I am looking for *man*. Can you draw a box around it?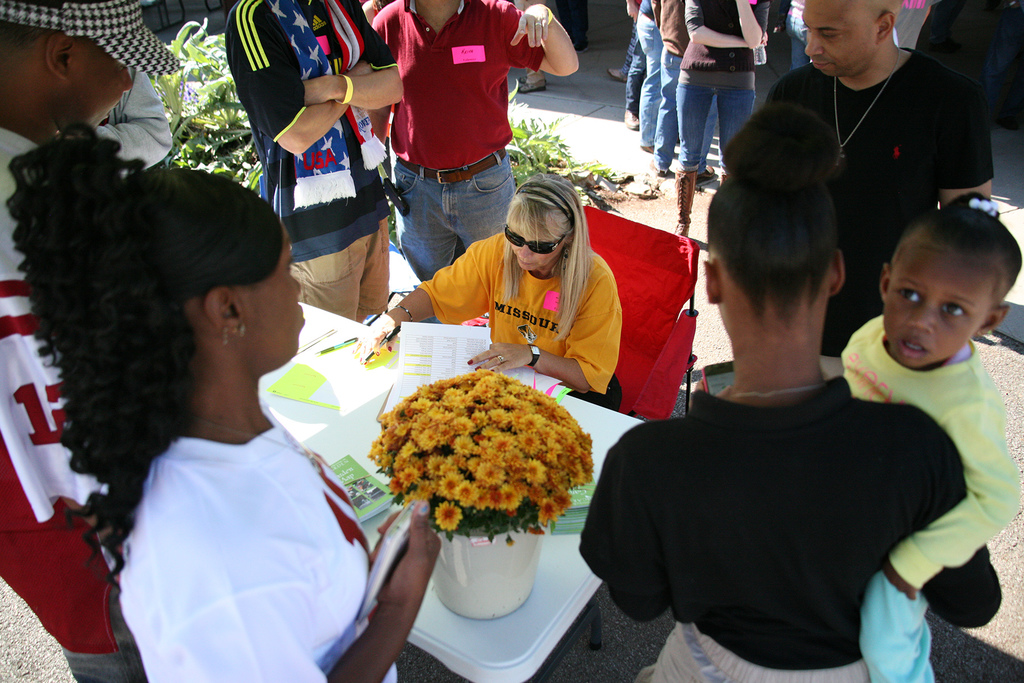
Sure, the bounding box is 220 0 411 315.
